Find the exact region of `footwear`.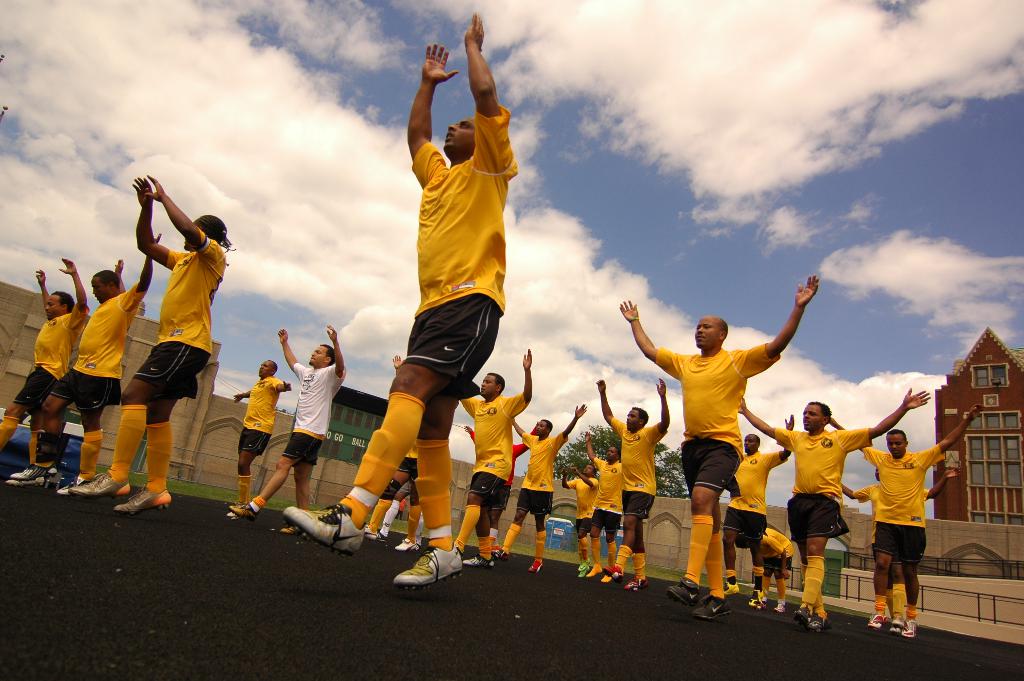
Exact region: 584 564 604 578.
